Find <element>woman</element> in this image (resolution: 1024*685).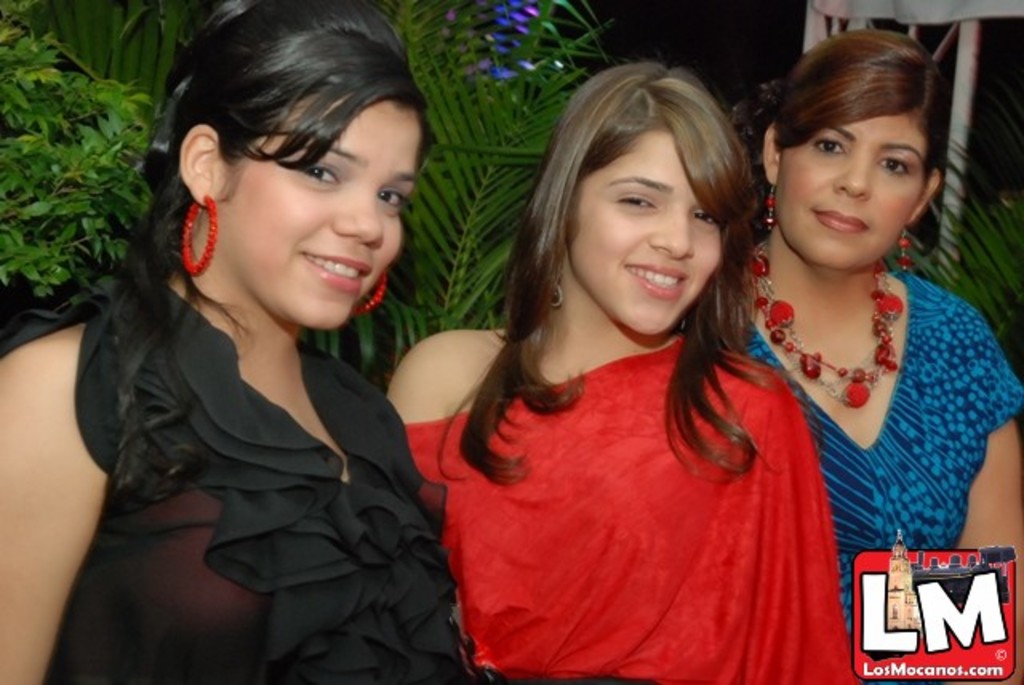
(45, 26, 485, 671).
